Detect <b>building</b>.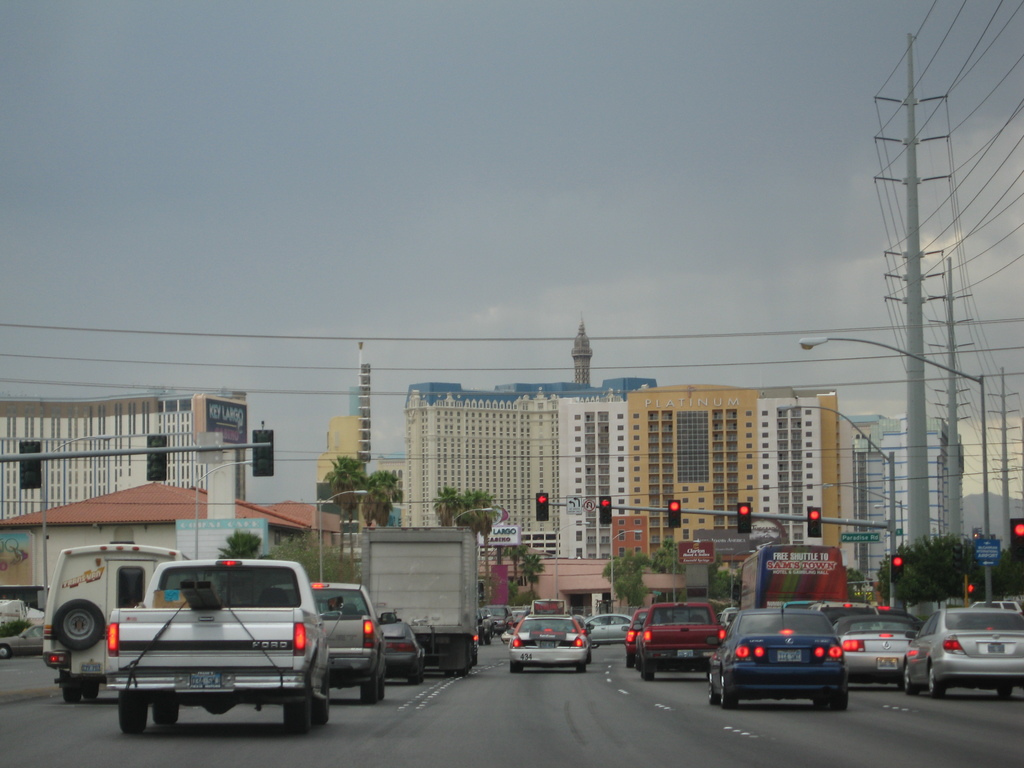
Detected at box(573, 317, 590, 381).
